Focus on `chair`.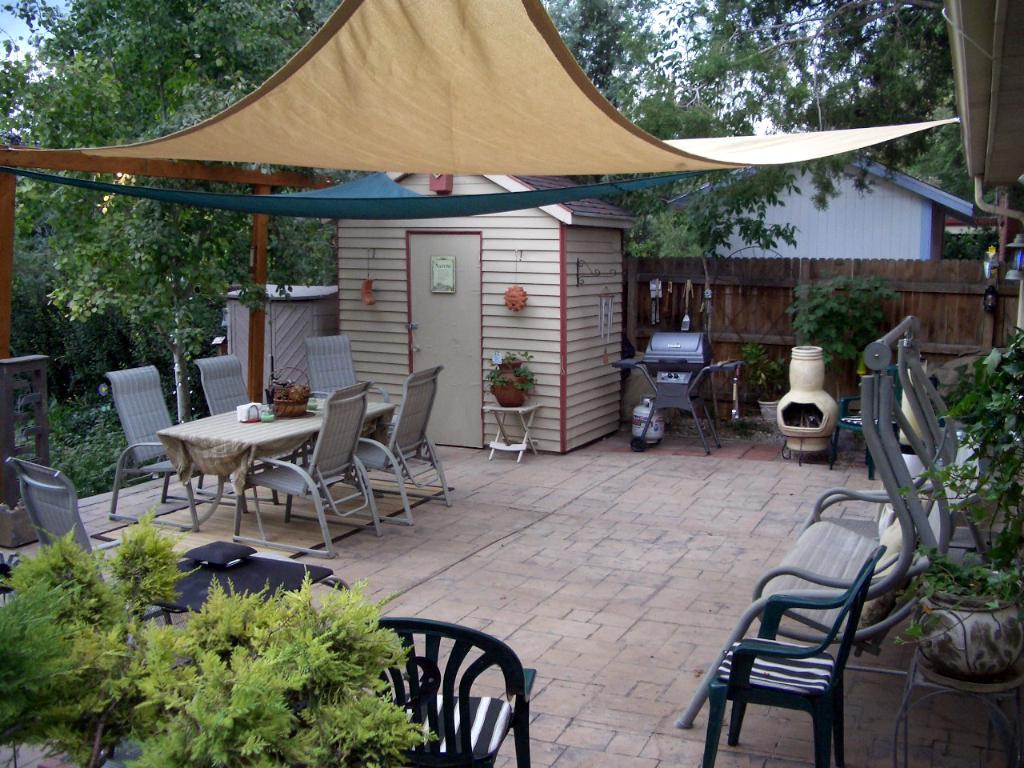
Focused at (x1=321, y1=374, x2=451, y2=522).
